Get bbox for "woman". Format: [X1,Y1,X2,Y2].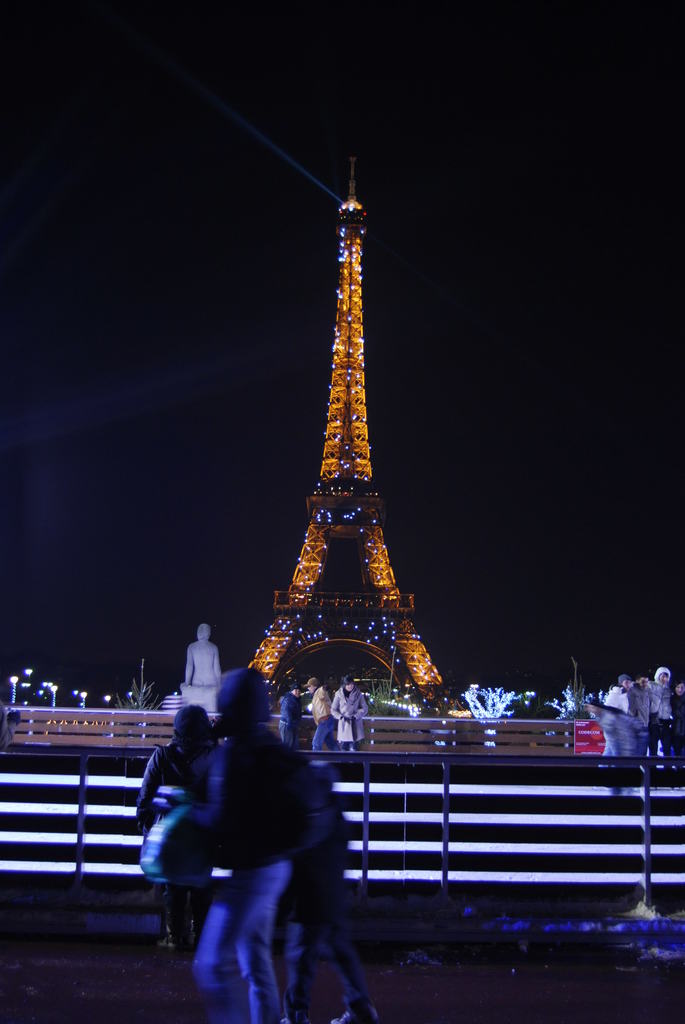
[153,668,296,1023].
